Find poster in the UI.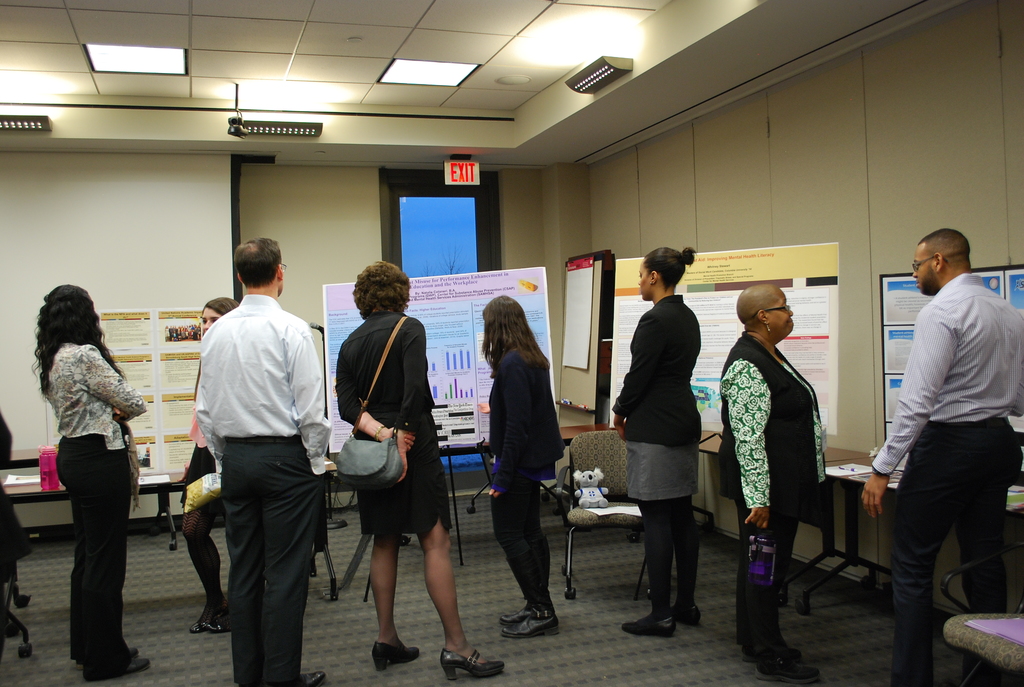
UI element at (98,306,209,472).
